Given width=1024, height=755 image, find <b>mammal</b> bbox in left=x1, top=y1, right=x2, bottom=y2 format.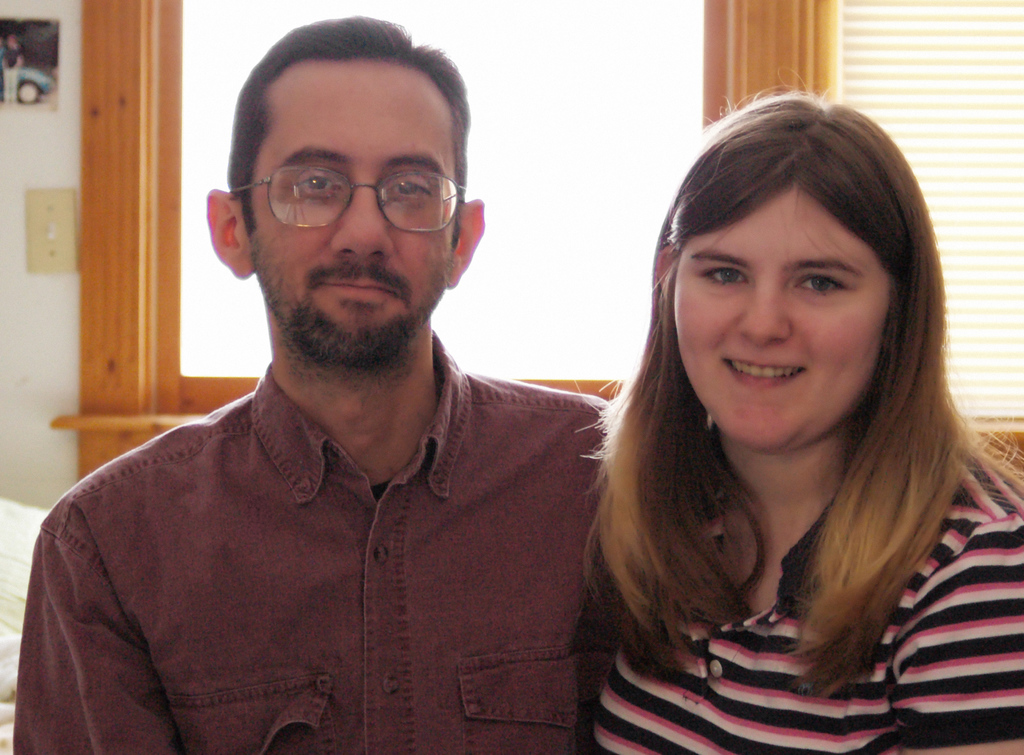
left=13, top=62, right=659, bottom=754.
